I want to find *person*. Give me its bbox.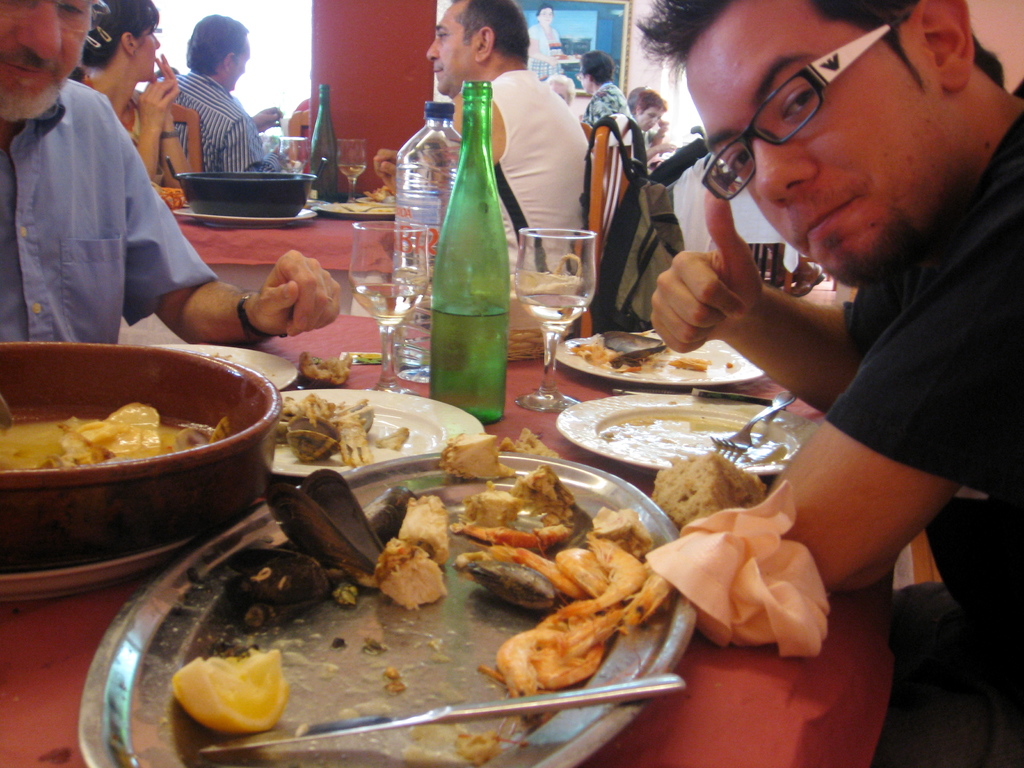
detection(593, 87, 677, 157).
